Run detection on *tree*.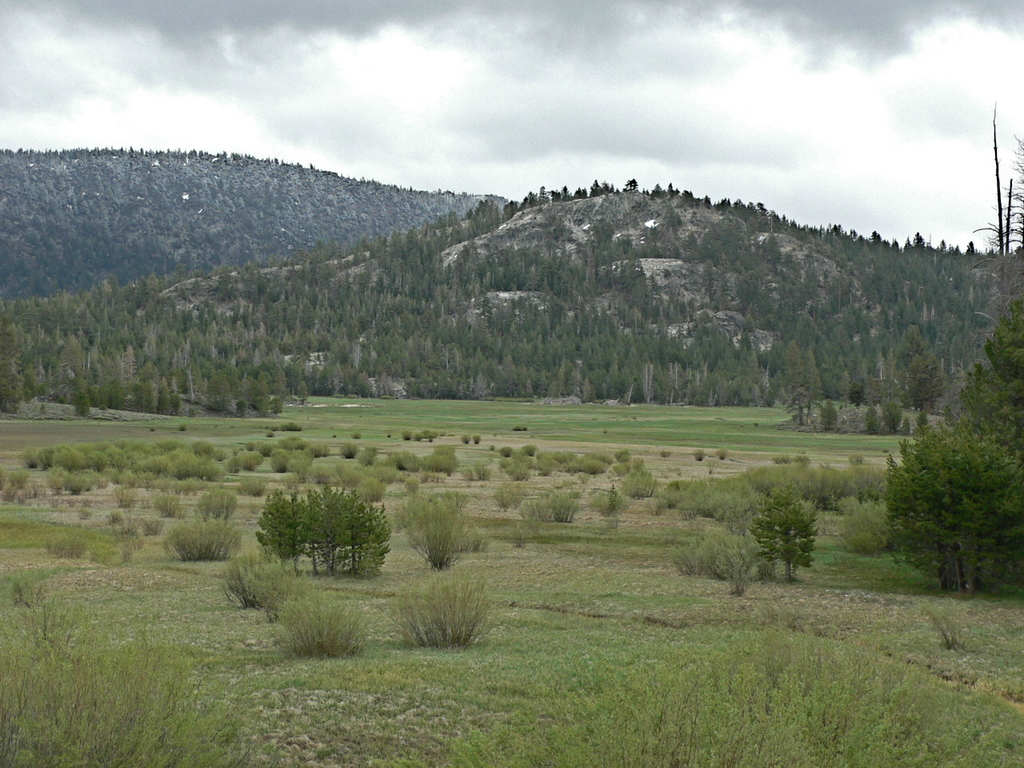
Result: region(25, 357, 43, 394).
